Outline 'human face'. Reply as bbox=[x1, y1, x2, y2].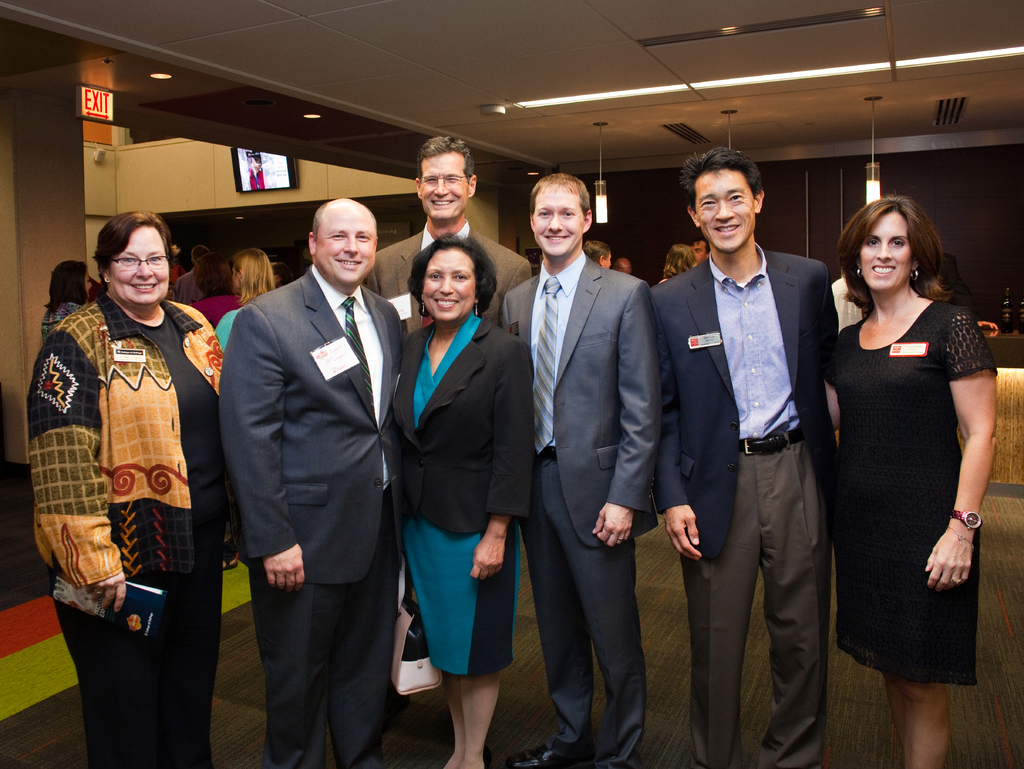
bbox=[604, 252, 612, 271].
